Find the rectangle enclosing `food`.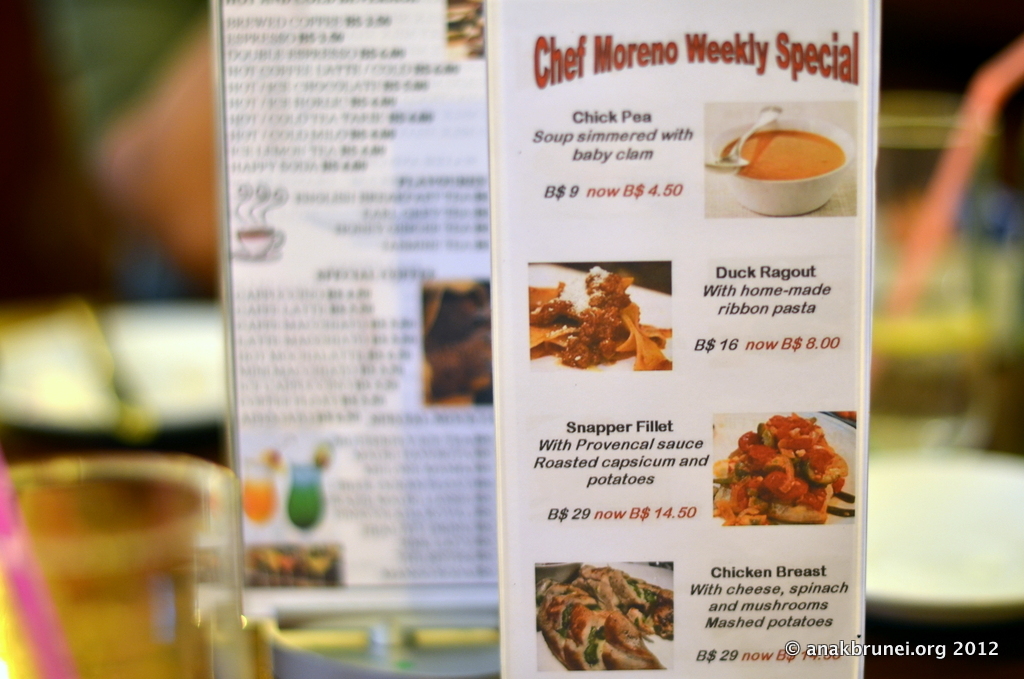
box=[542, 560, 672, 677].
